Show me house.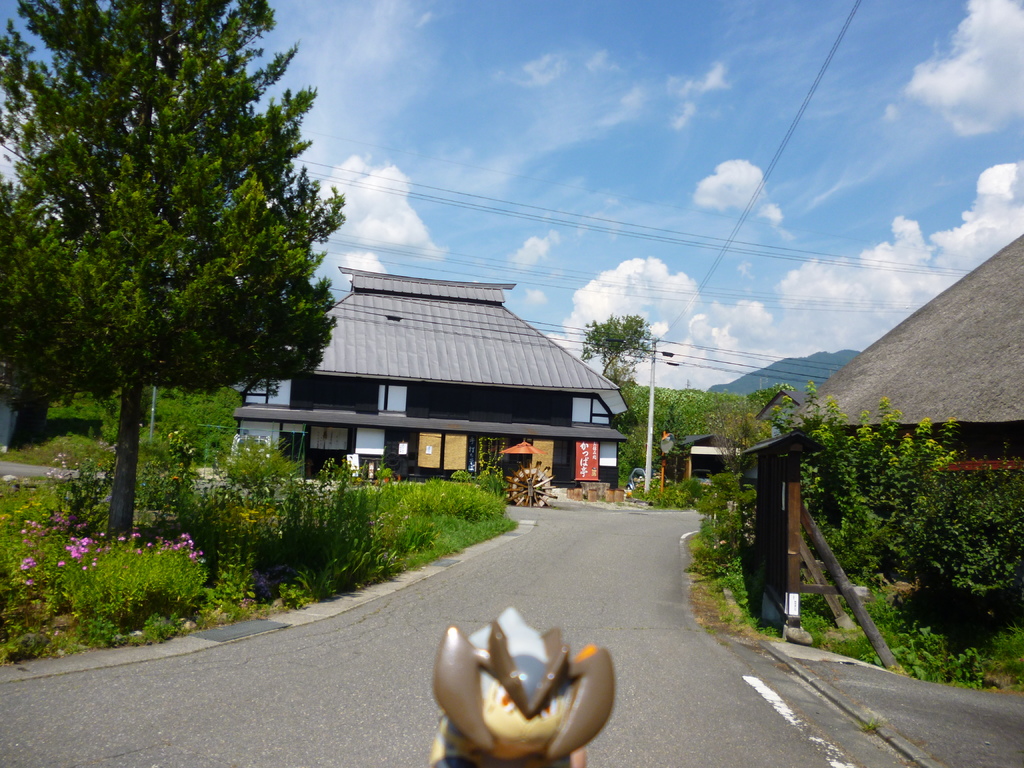
house is here: 715, 230, 1023, 643.
